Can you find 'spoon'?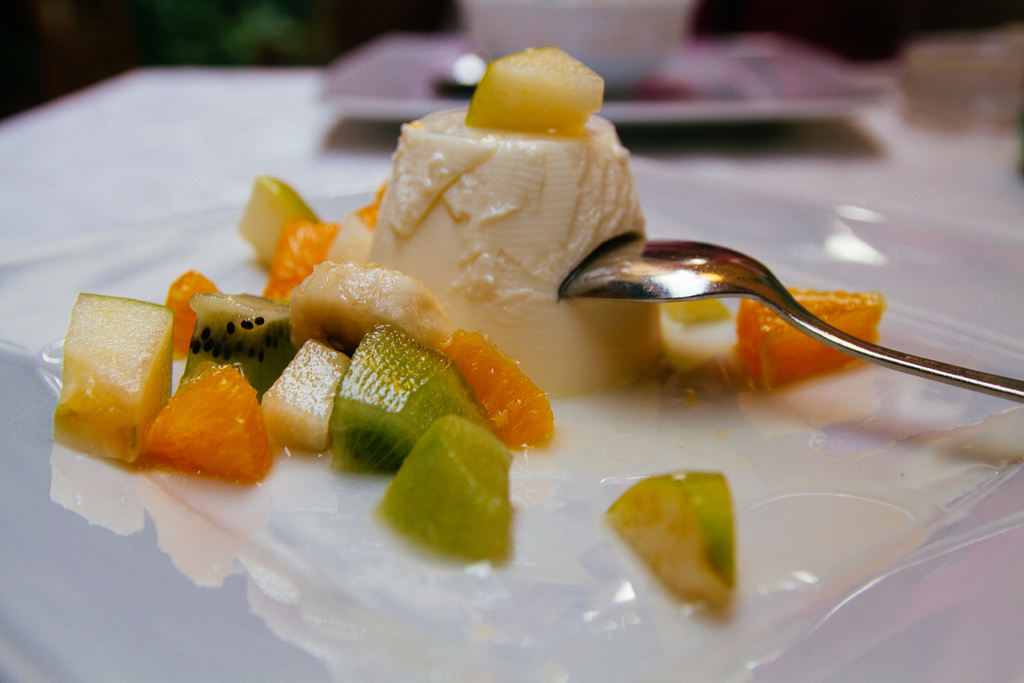
Yes, bounding box: rect(559, 240, 1023, 406).
